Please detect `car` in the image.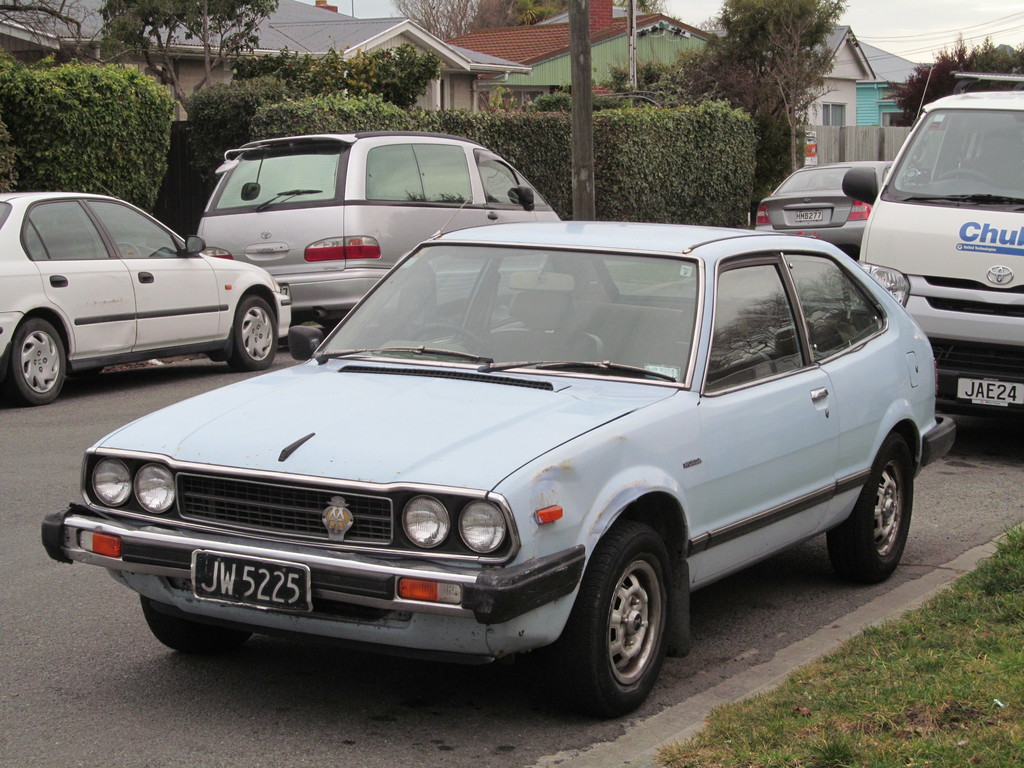
crop(53, 200, 952, 733).
